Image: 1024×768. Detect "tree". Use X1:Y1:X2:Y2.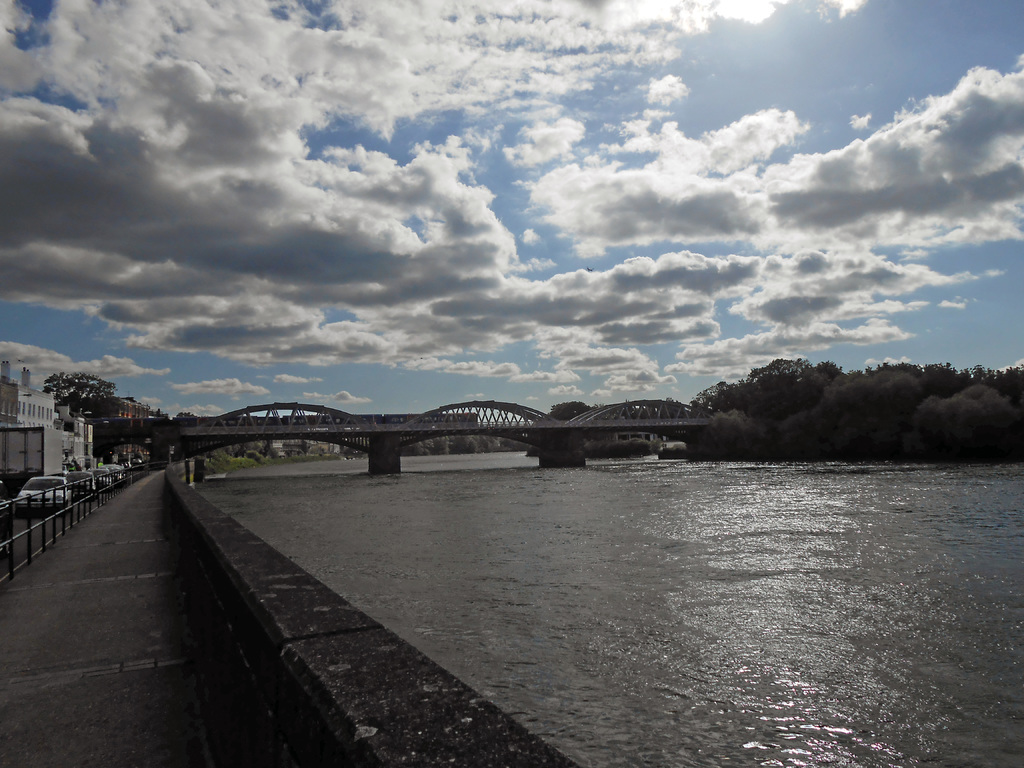
546:399:586:426.
